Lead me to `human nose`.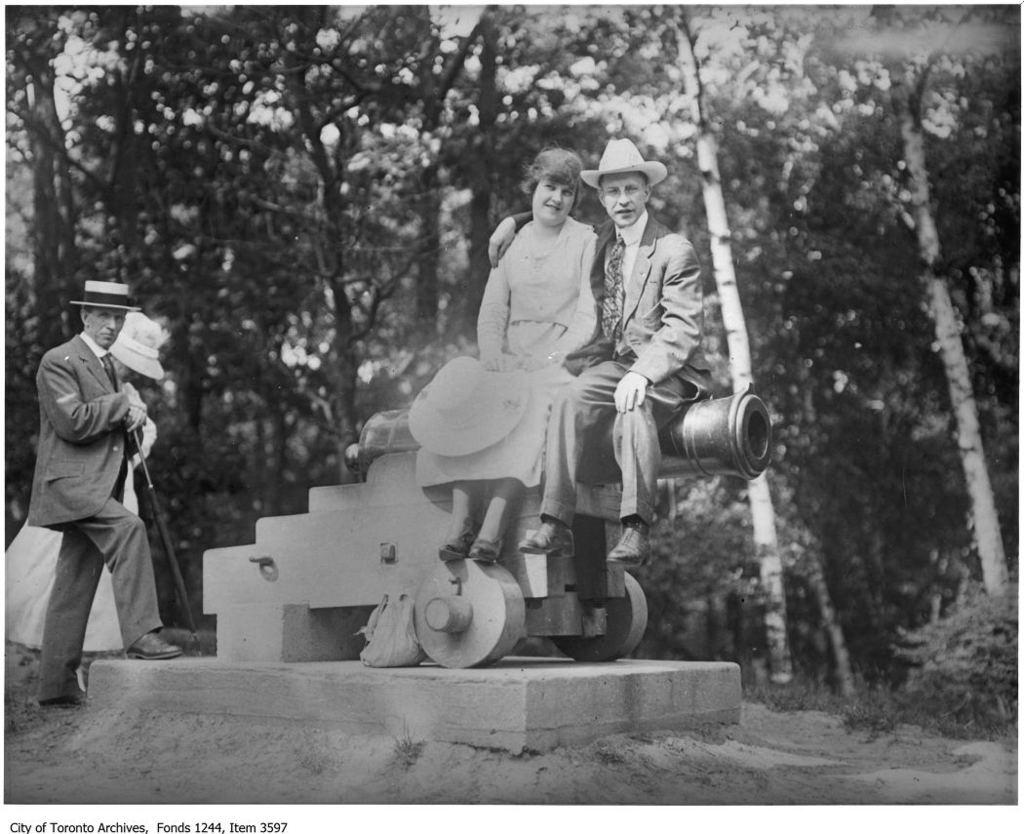
Lead to locate(620, 186, 630, 205).
